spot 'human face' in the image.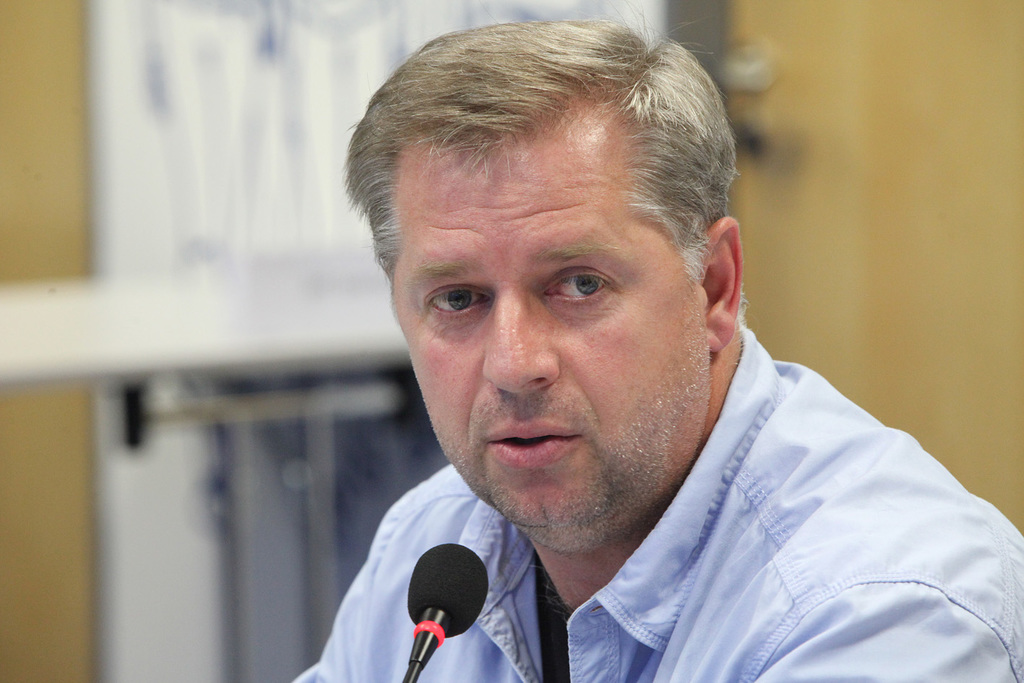
'human face' found at 392:139:714:529.
